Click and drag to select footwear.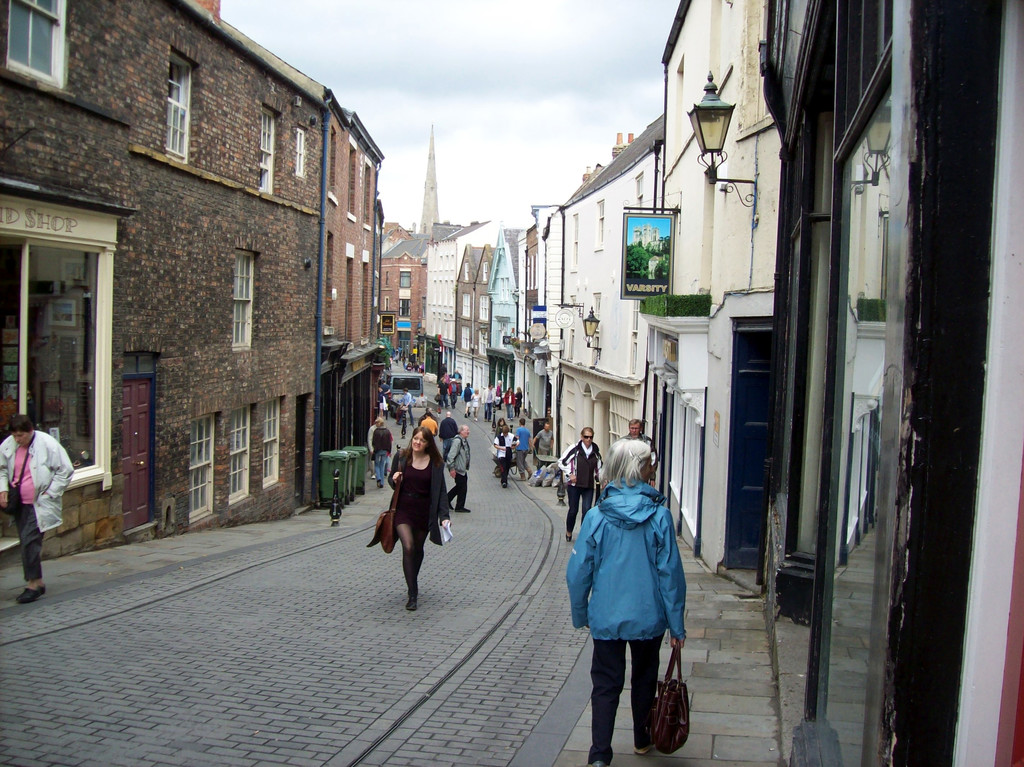
Selection: (x1=371, y1=474, x2=376, y2=478).
